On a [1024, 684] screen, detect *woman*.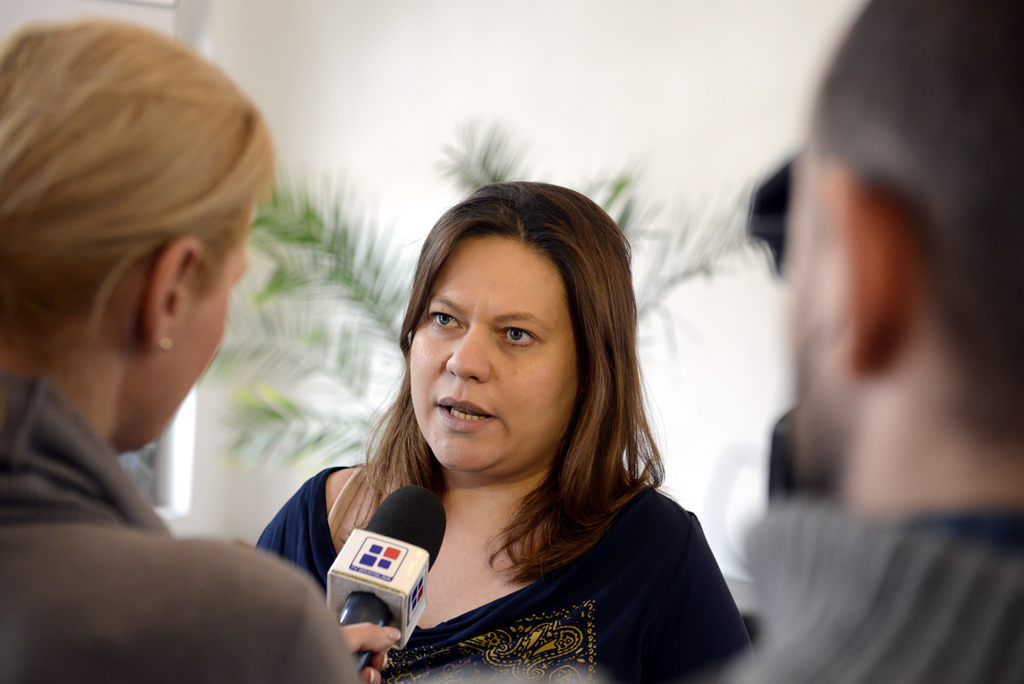
(0,17,360,683).
